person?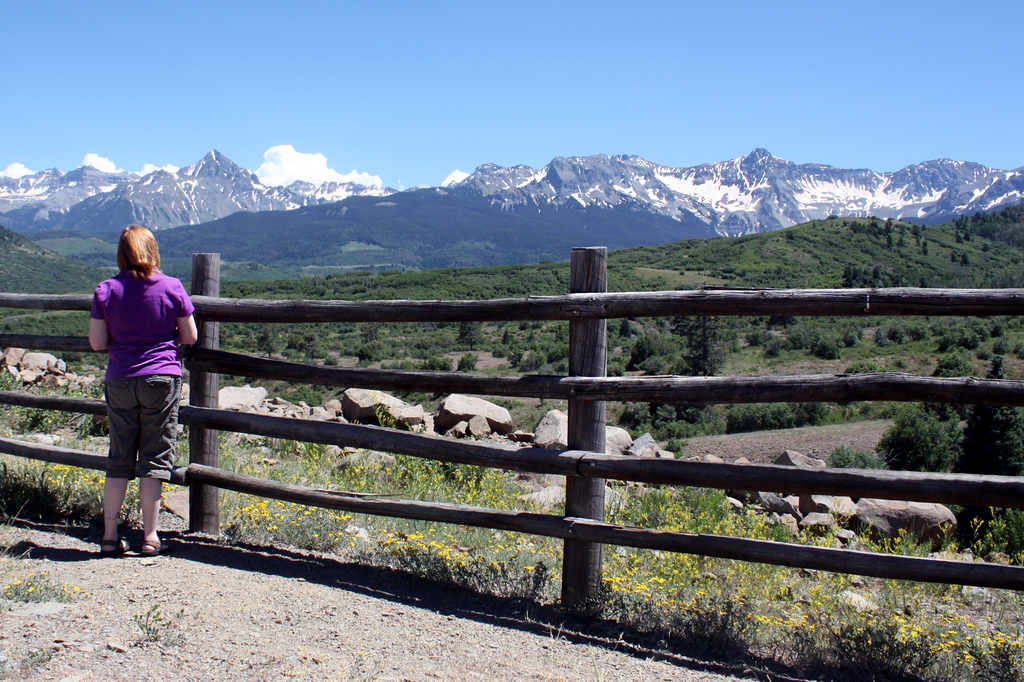
region(89, 223, 200, 556)
